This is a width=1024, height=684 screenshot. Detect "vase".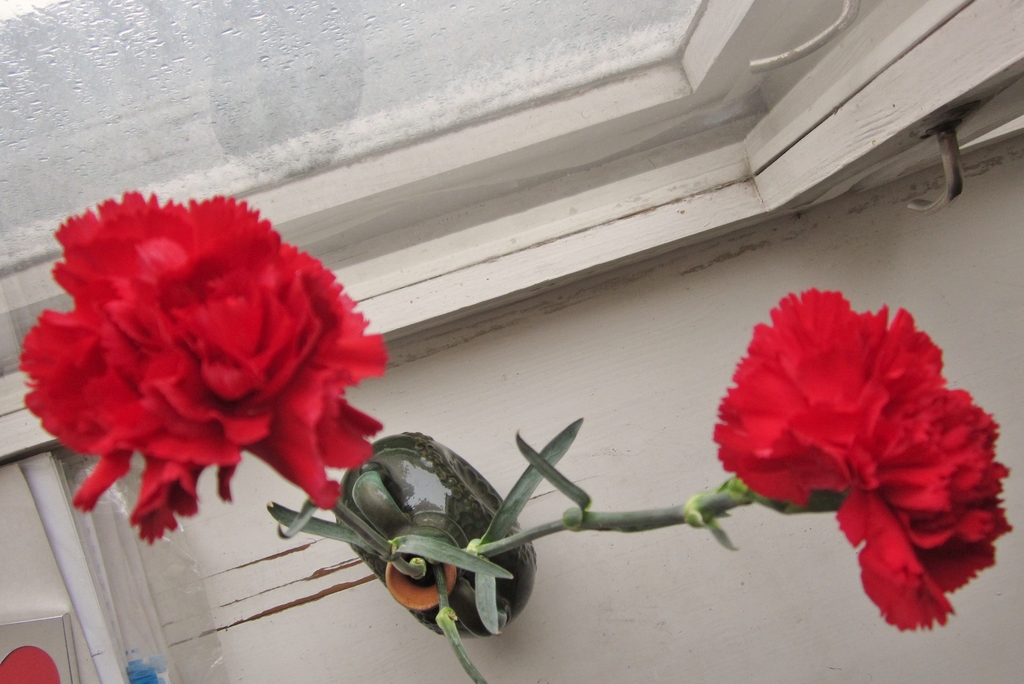
337:432:539:639.
